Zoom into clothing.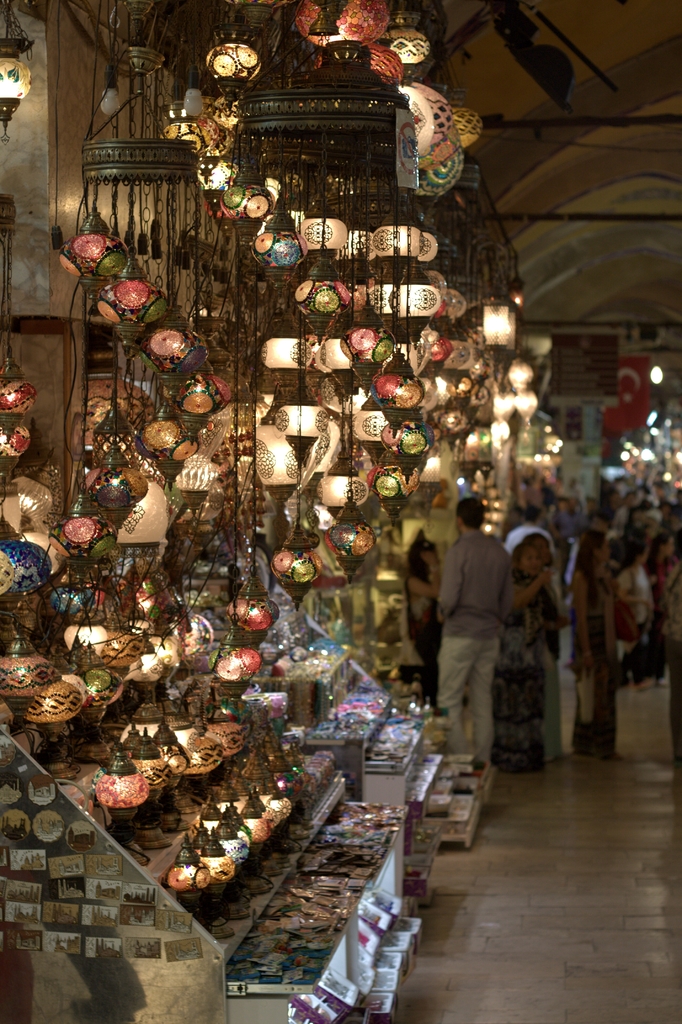
Zoom target: select_region(432, 513, 495, 758).
